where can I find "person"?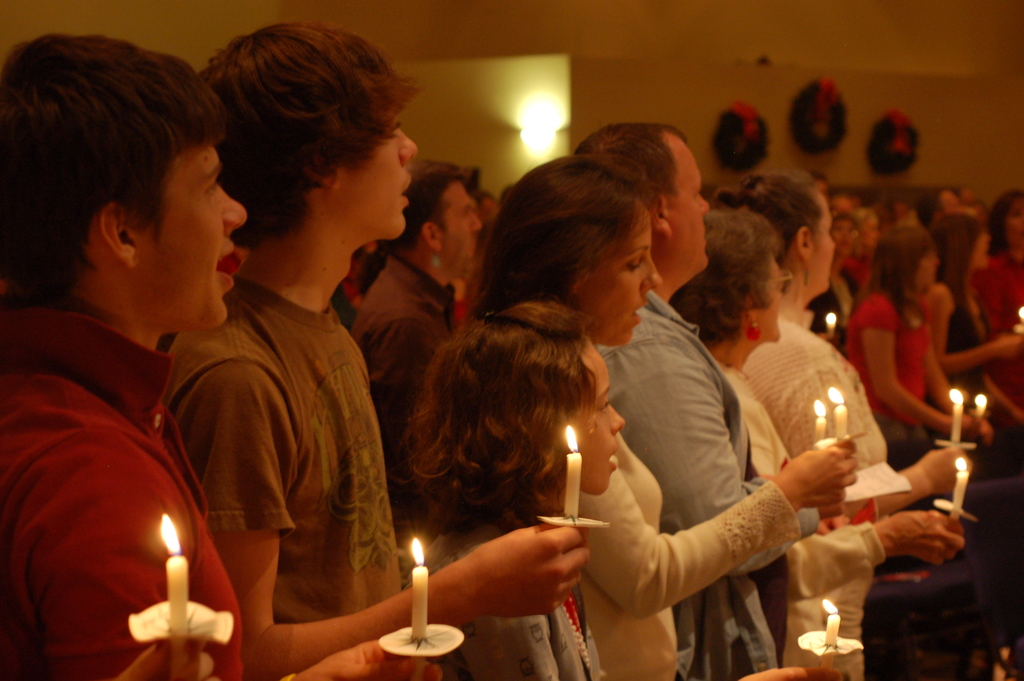
You can find it at bbox(581, 117, 860, 680).
